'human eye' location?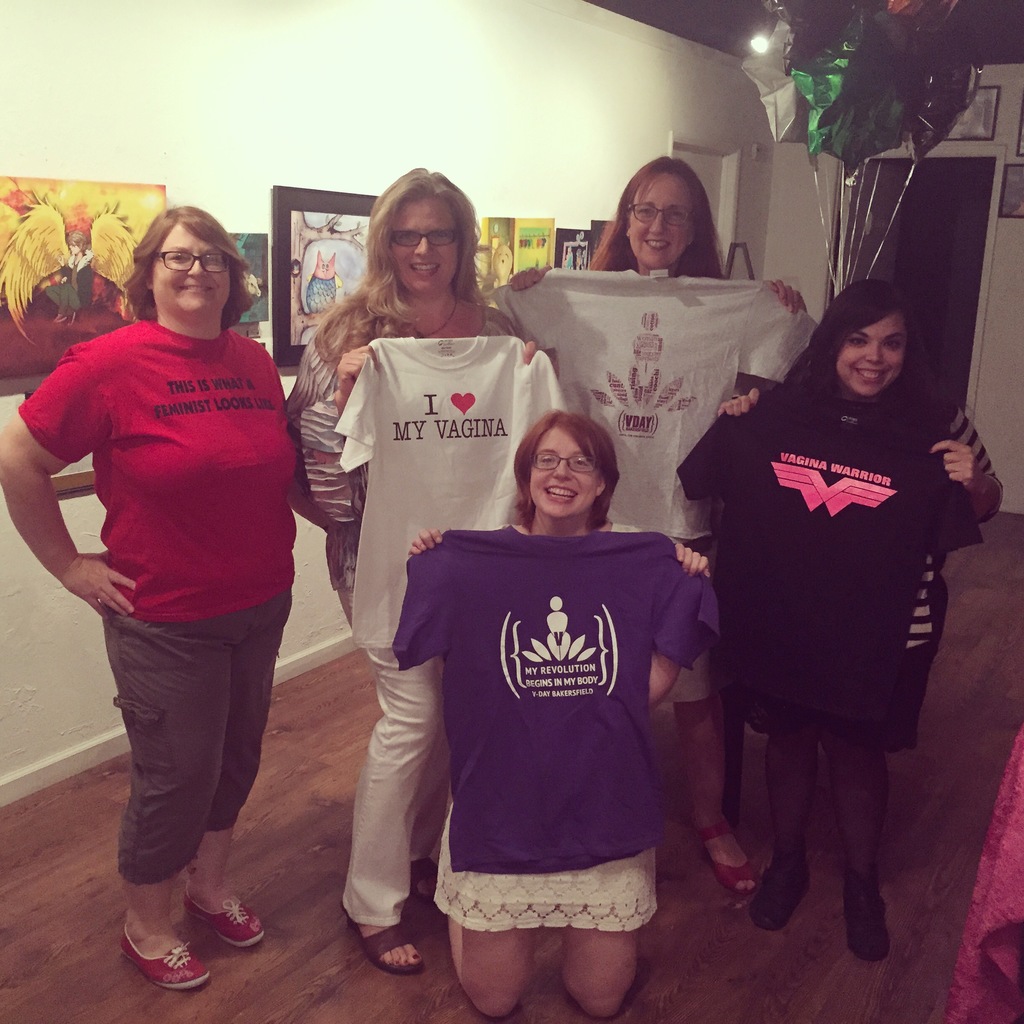
<region>430, 225, 452, 248</region>
